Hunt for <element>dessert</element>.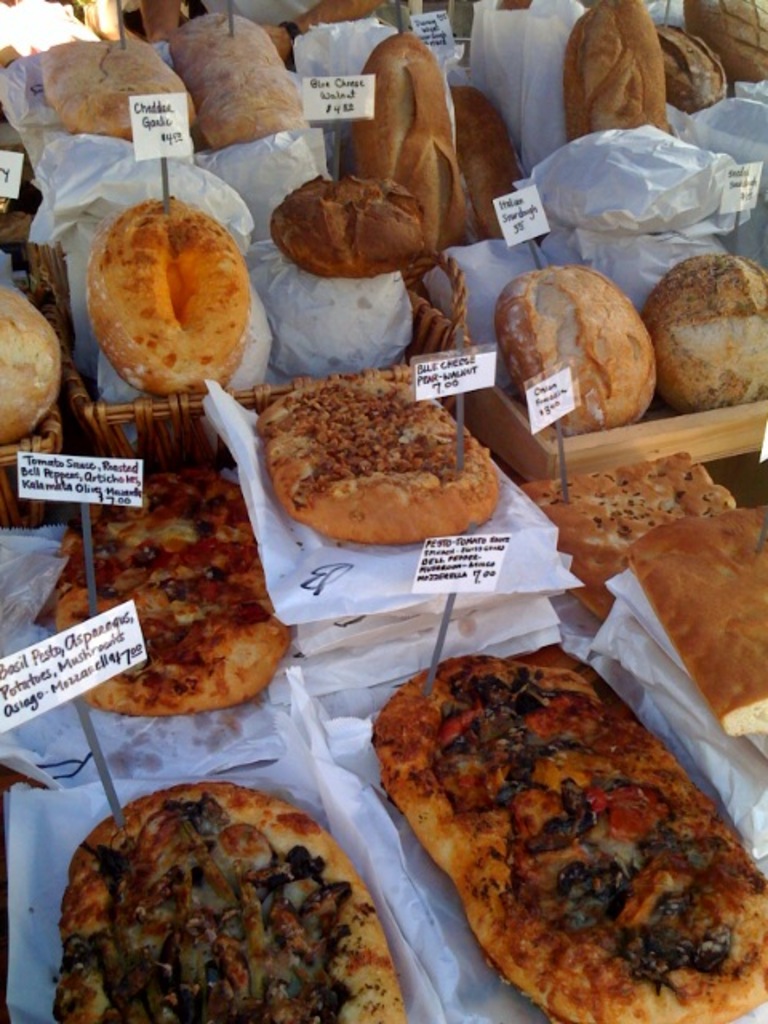
Hunted down at <bbox>654, 250, 766, 408</bbox>.
